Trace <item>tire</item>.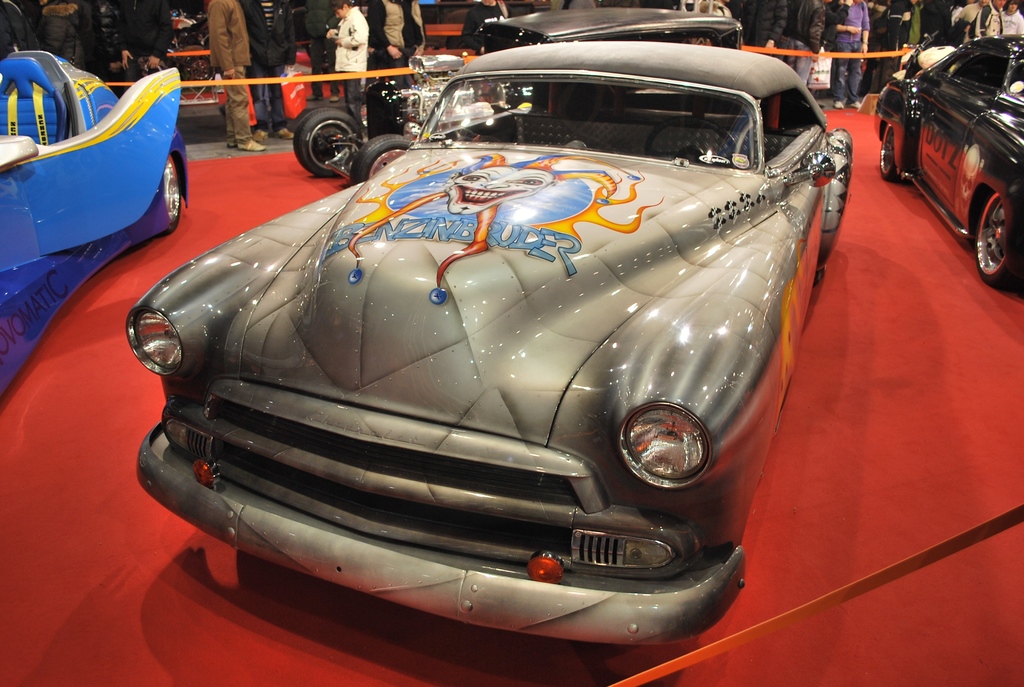
Traced to x1=970, y1=191, x2=1023, y2=294.
